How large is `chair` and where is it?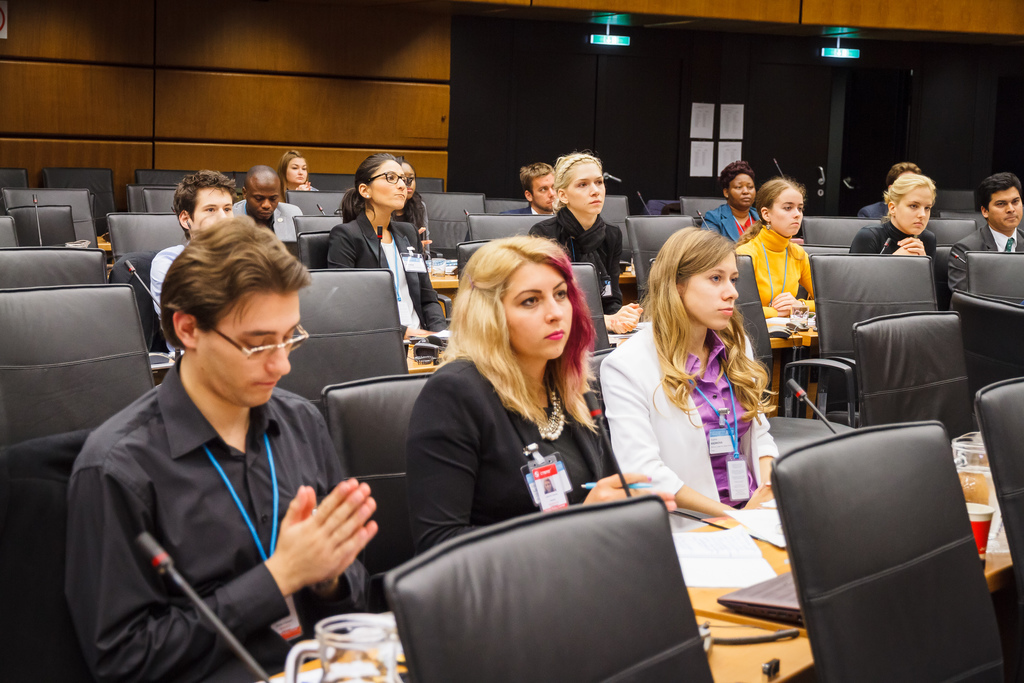
Bounding box: [x1=129, y1=187, x2=177, y2=213].
